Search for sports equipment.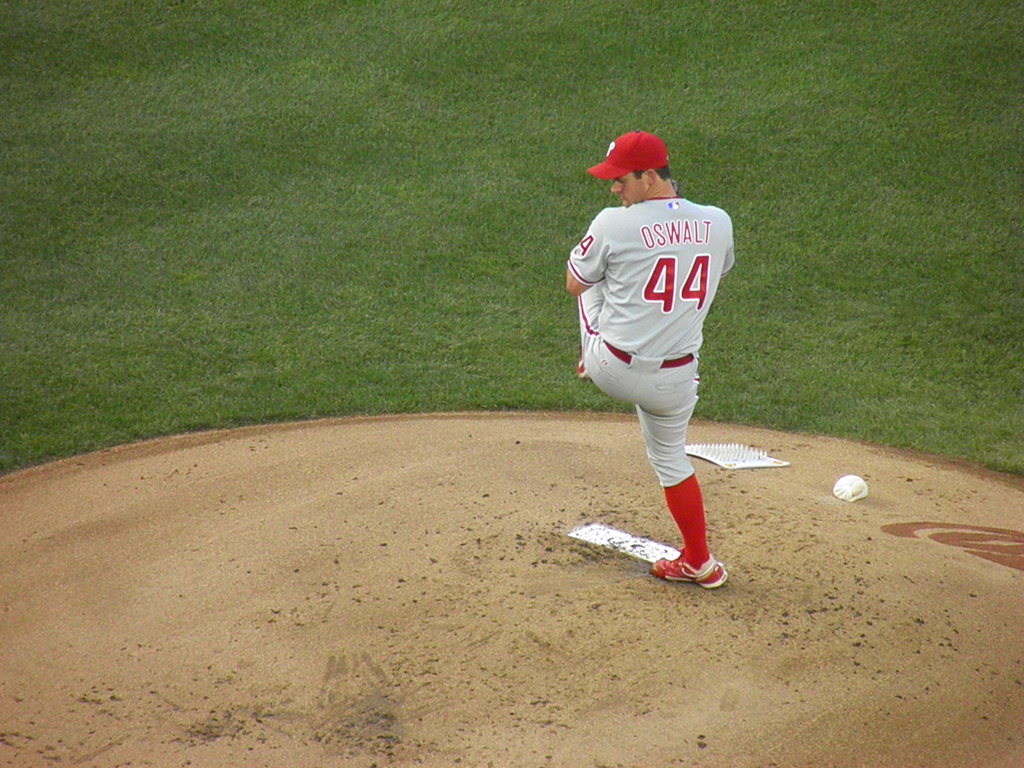
Found at [648,552,730,593].
